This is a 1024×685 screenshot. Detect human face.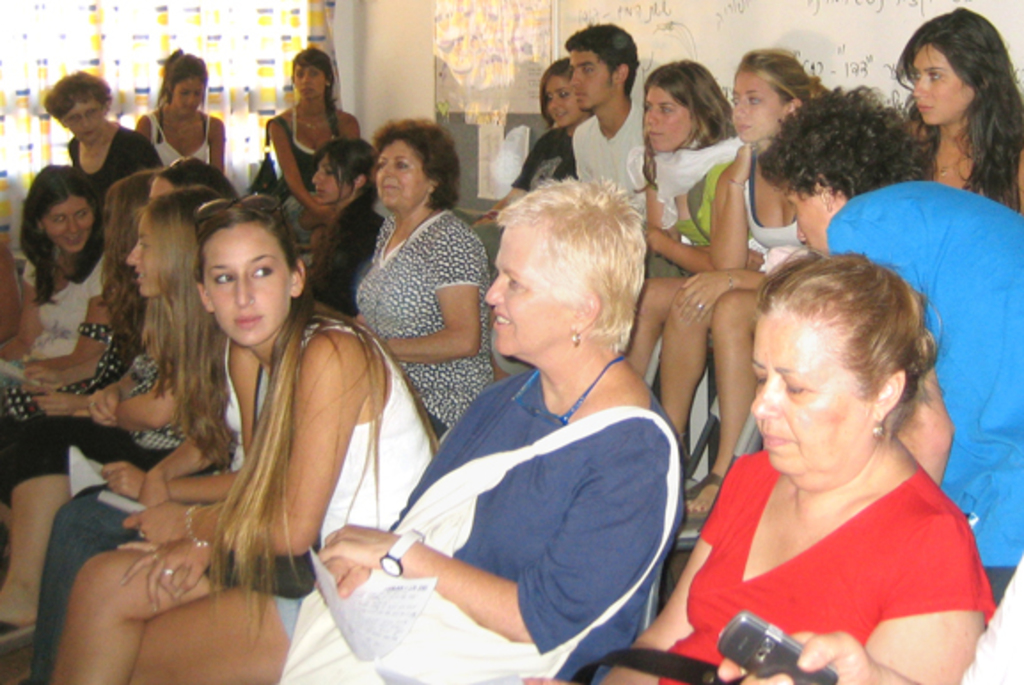
bbox(146, 176, 172, 193).
